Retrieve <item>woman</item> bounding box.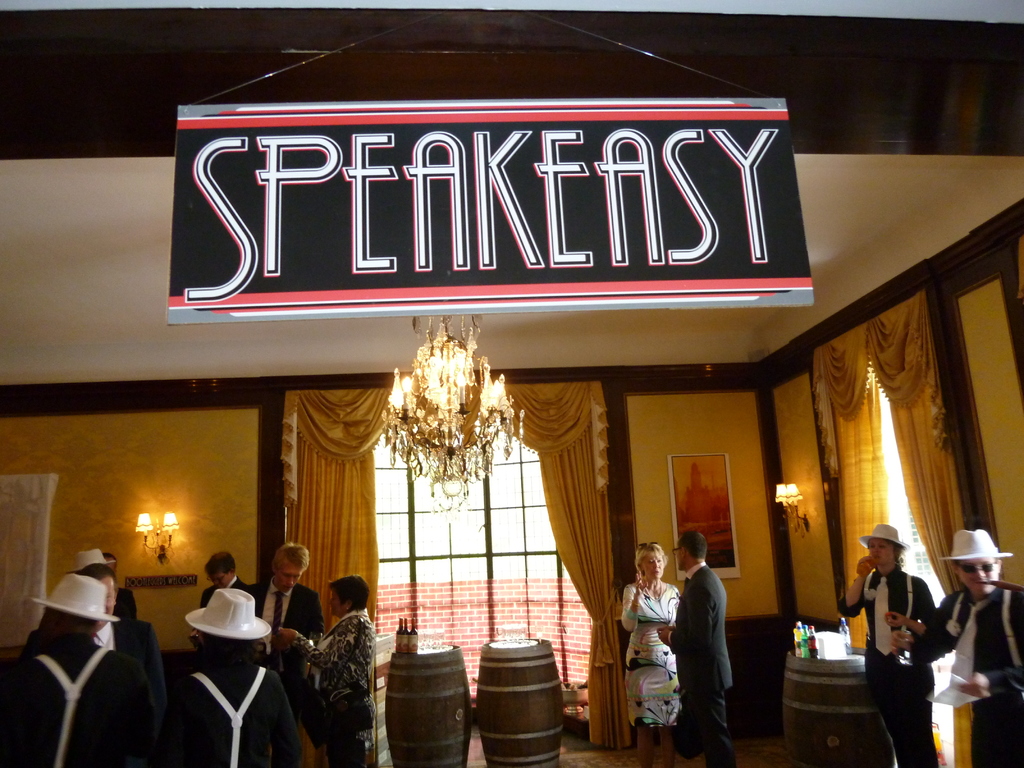
Bounding box: (x1=618, y1=545, x2=680, y2=765).
